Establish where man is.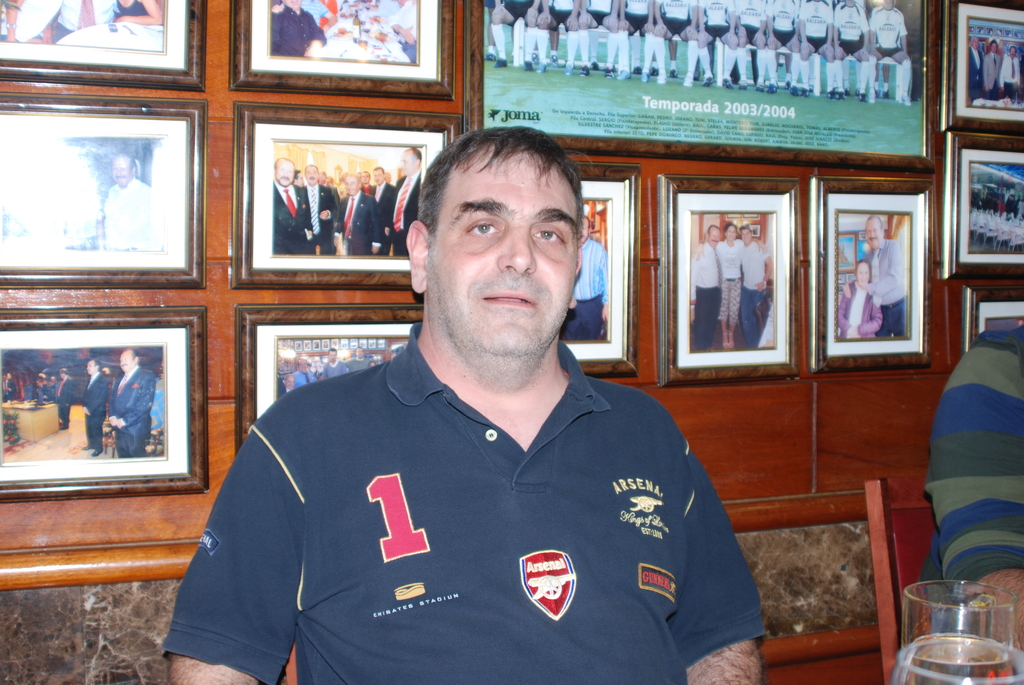
Established at [998,48,1018,102].
